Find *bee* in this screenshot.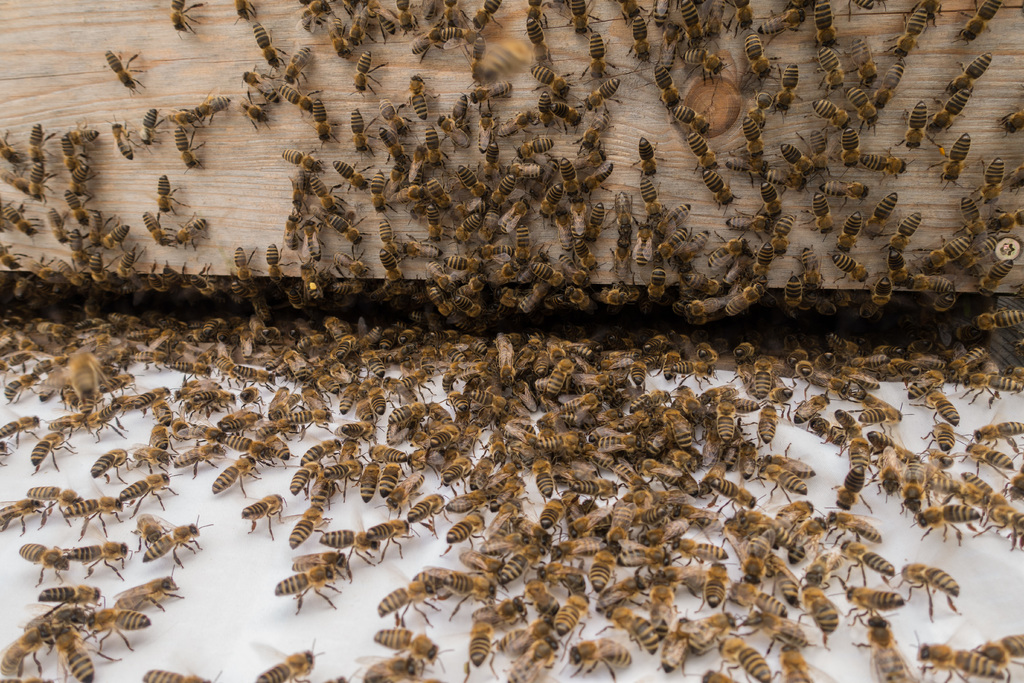
The bounding box for *bee* is 234, 87, 276, 133.
